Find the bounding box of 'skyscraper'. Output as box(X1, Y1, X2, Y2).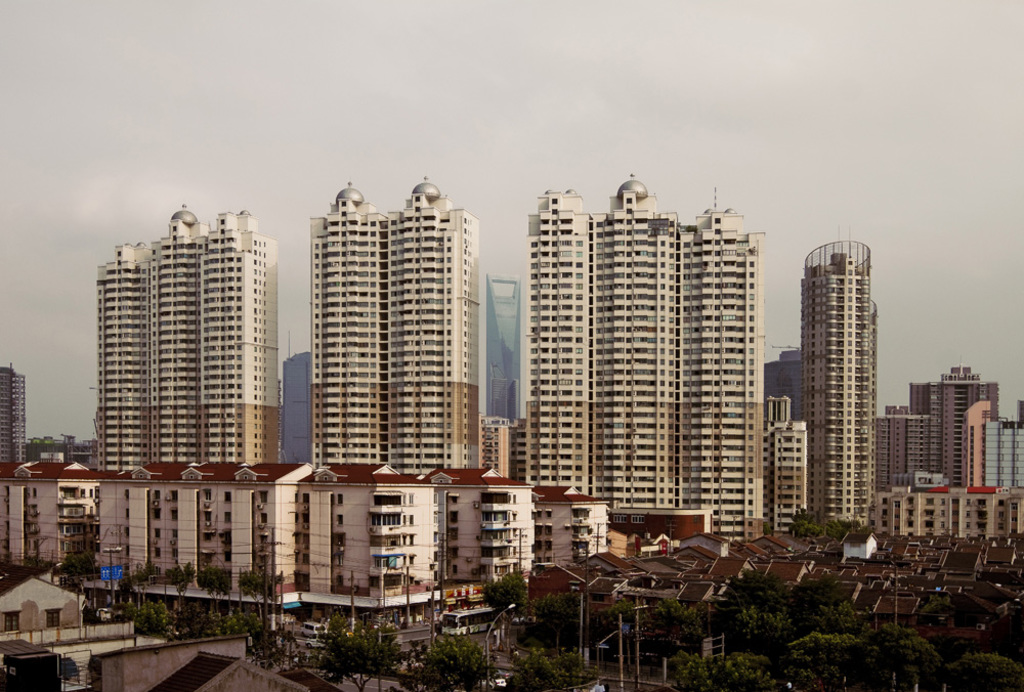
box(526, 173, 763, 550).
